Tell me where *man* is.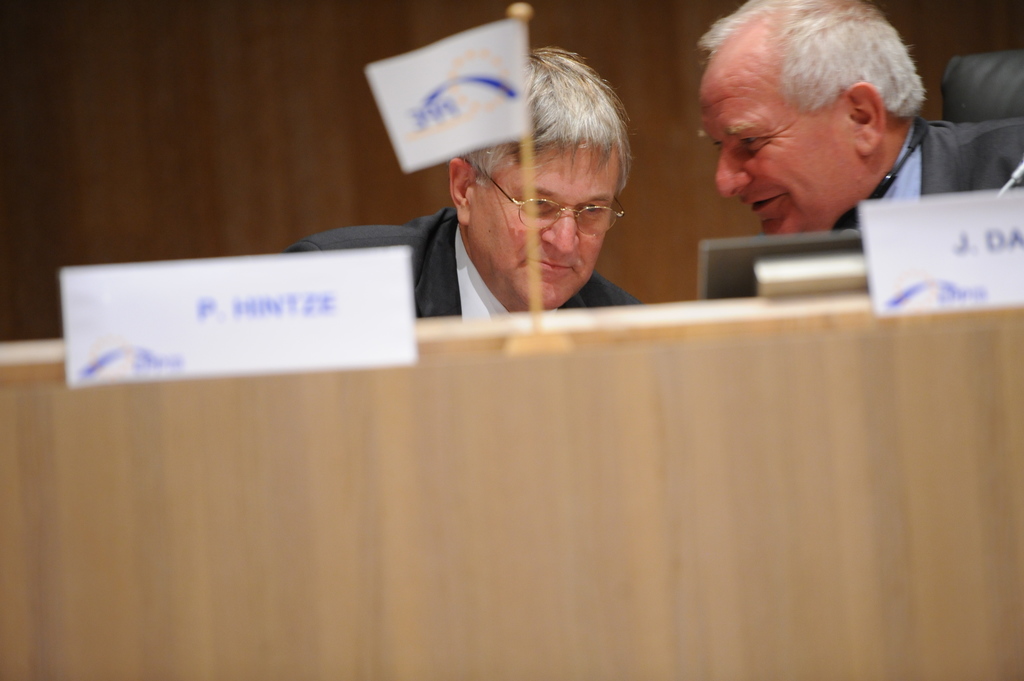
*man* is at select_region(267, 47, 646, 308).
